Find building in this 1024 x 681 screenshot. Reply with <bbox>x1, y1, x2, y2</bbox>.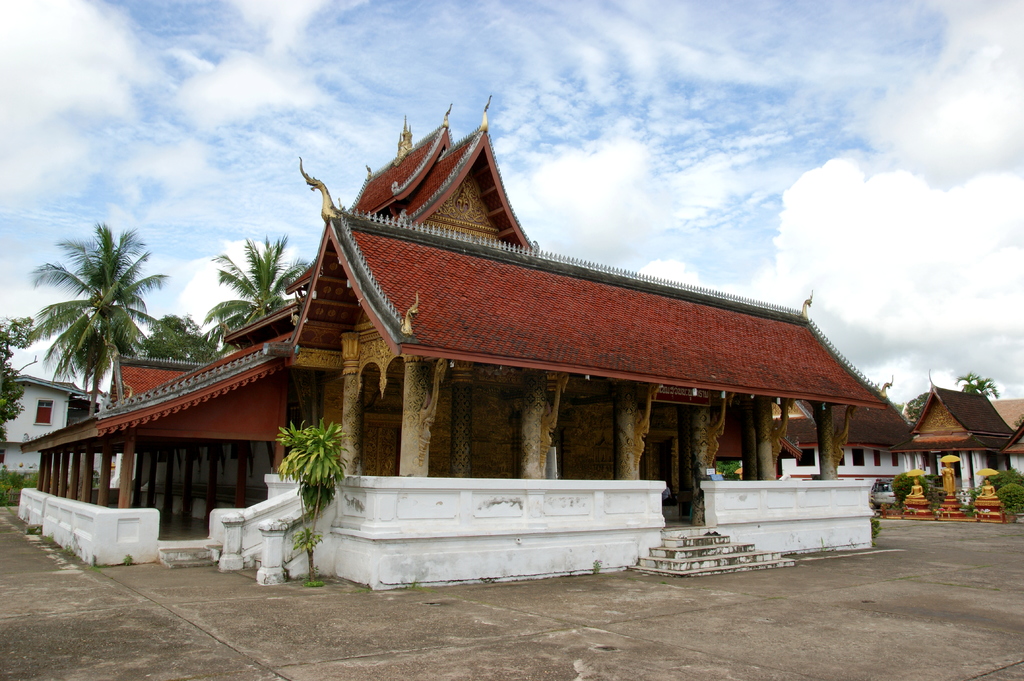
<bbox>19, 91, 893, 587</bbox>.
